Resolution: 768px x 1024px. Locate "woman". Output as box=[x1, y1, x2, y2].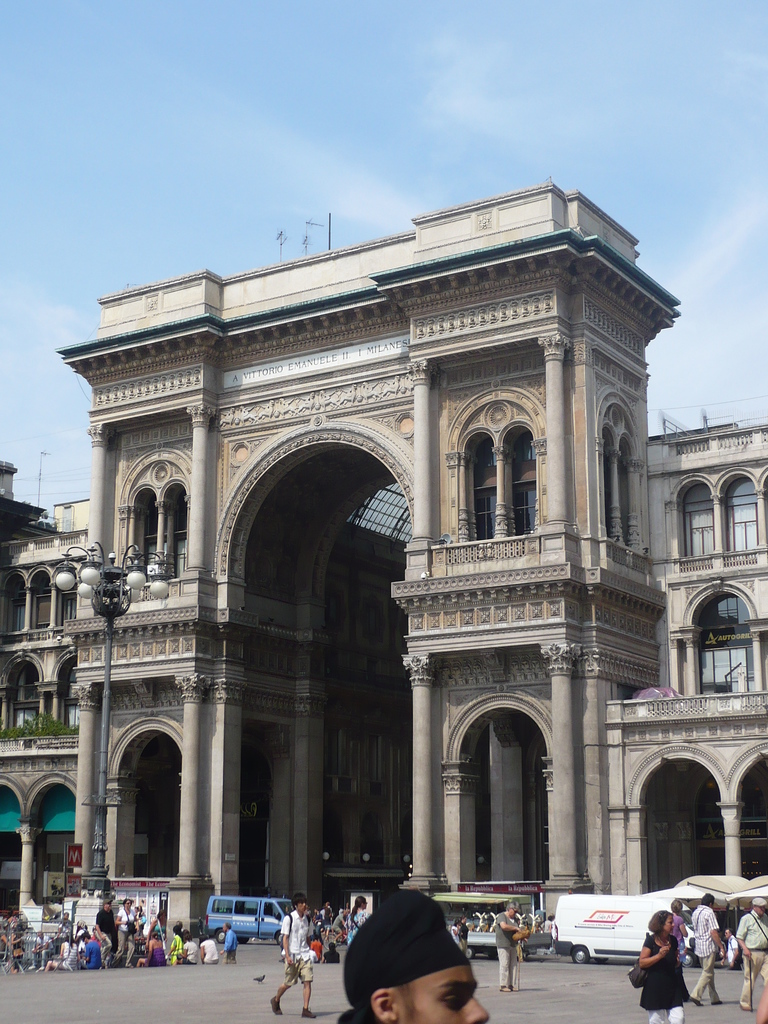
box=[198, 934, 220, 965].
